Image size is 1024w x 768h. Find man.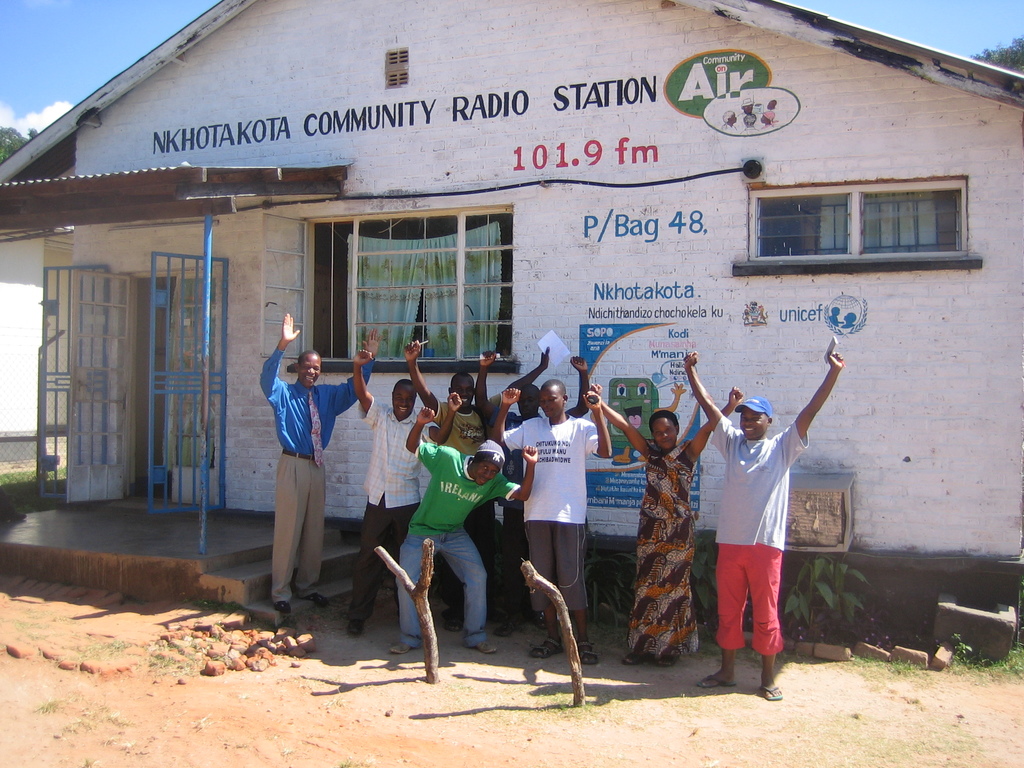
(385,409,537,657).
